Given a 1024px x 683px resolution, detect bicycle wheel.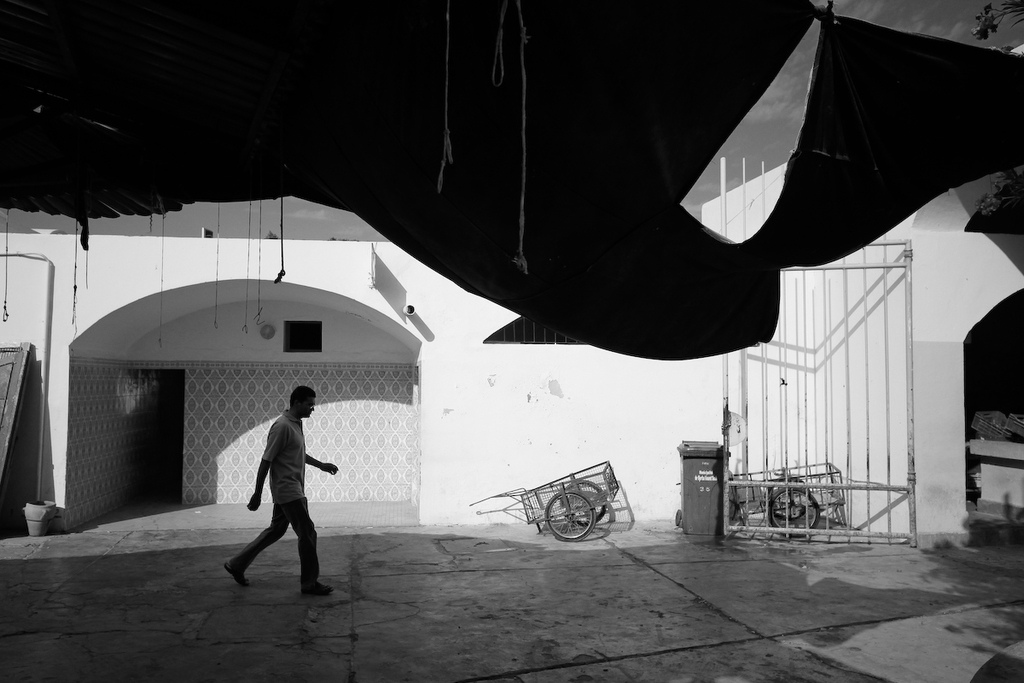
[left=565, top=474, right=608, bottom=526].
